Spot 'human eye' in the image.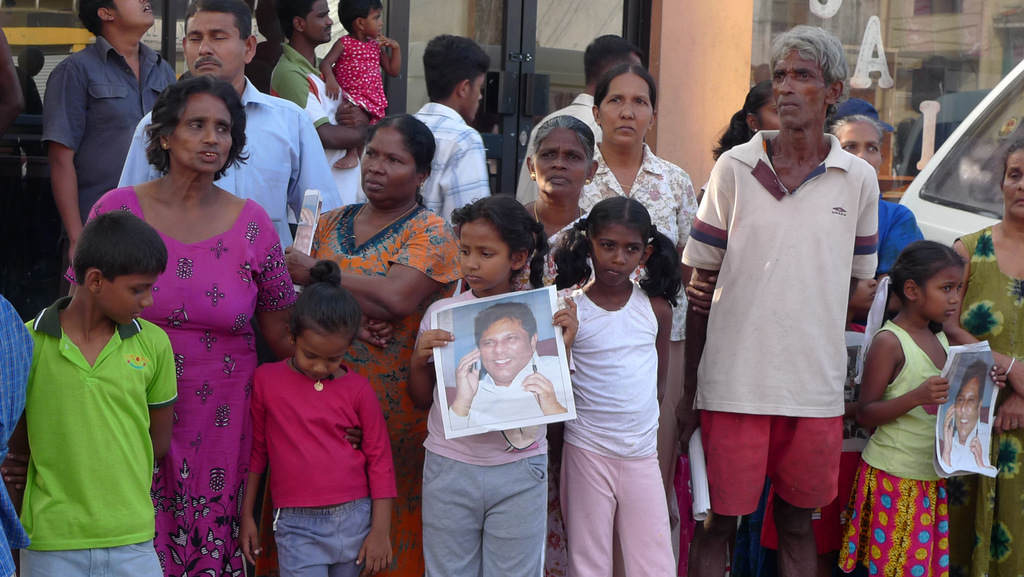
'human eye' found at [x1=480, y1=251, x2=499, y2=262].
